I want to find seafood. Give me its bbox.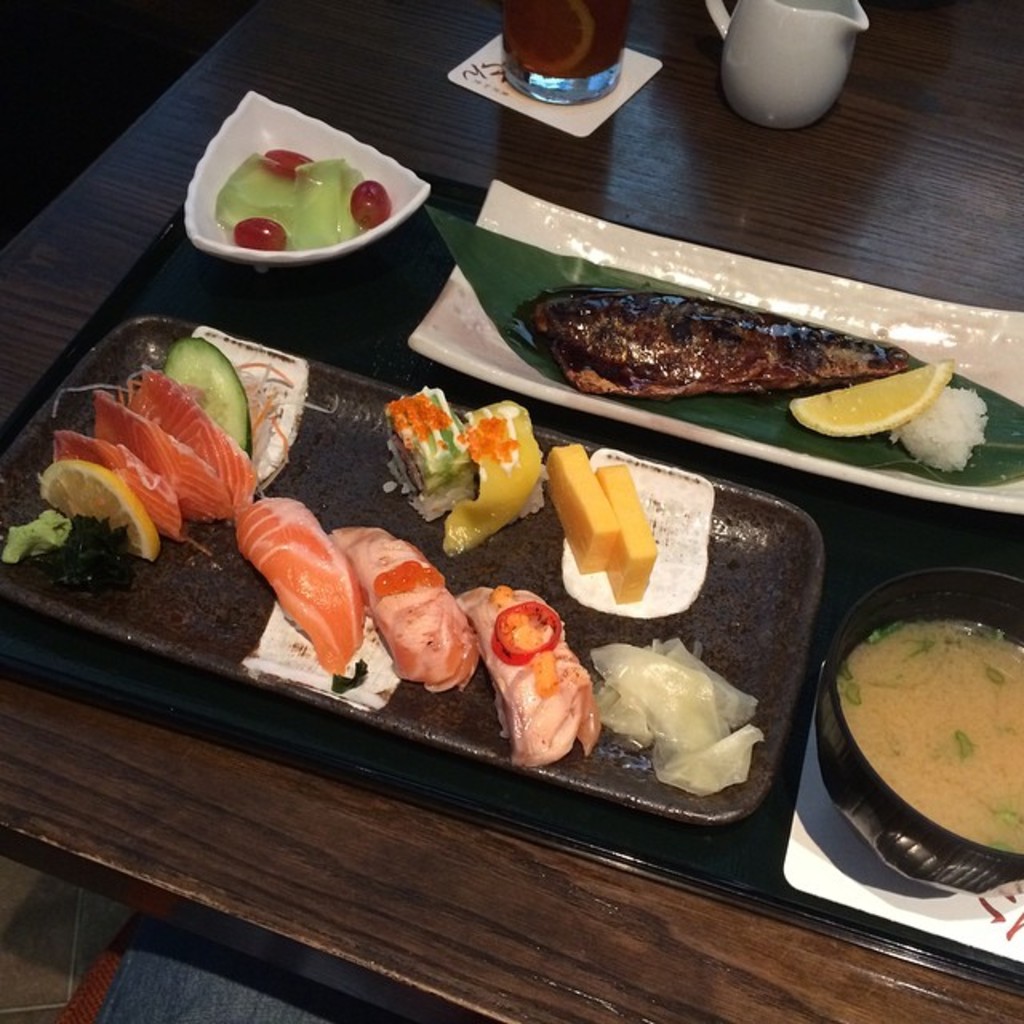
x1=509 y1=280 x2=918 y2=400.
